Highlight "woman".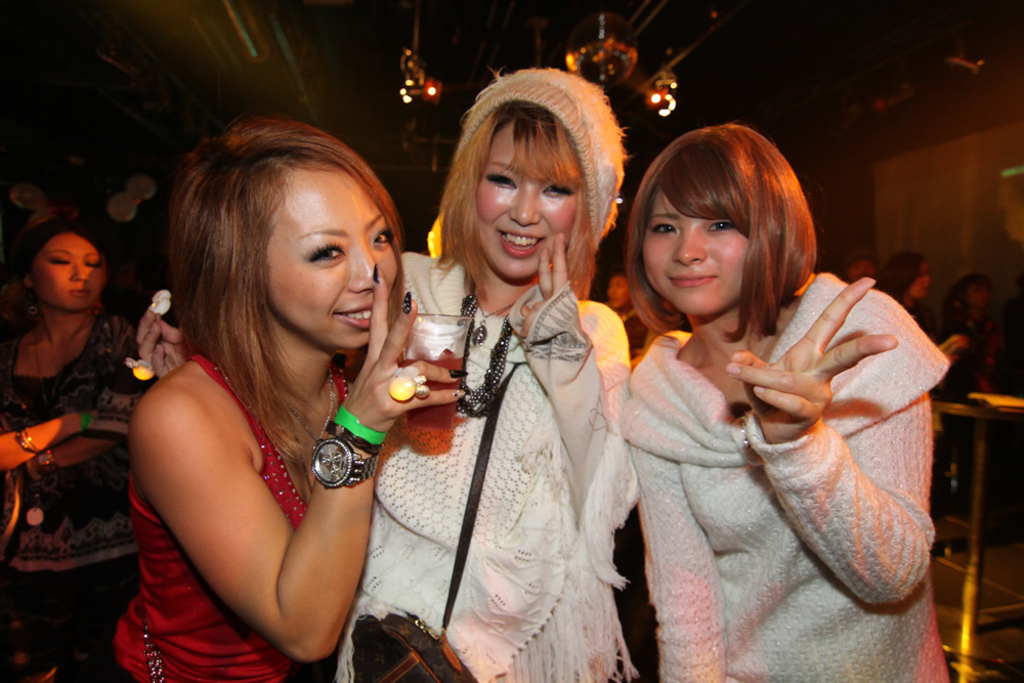
Highlighted region: [0,208,156,682].
